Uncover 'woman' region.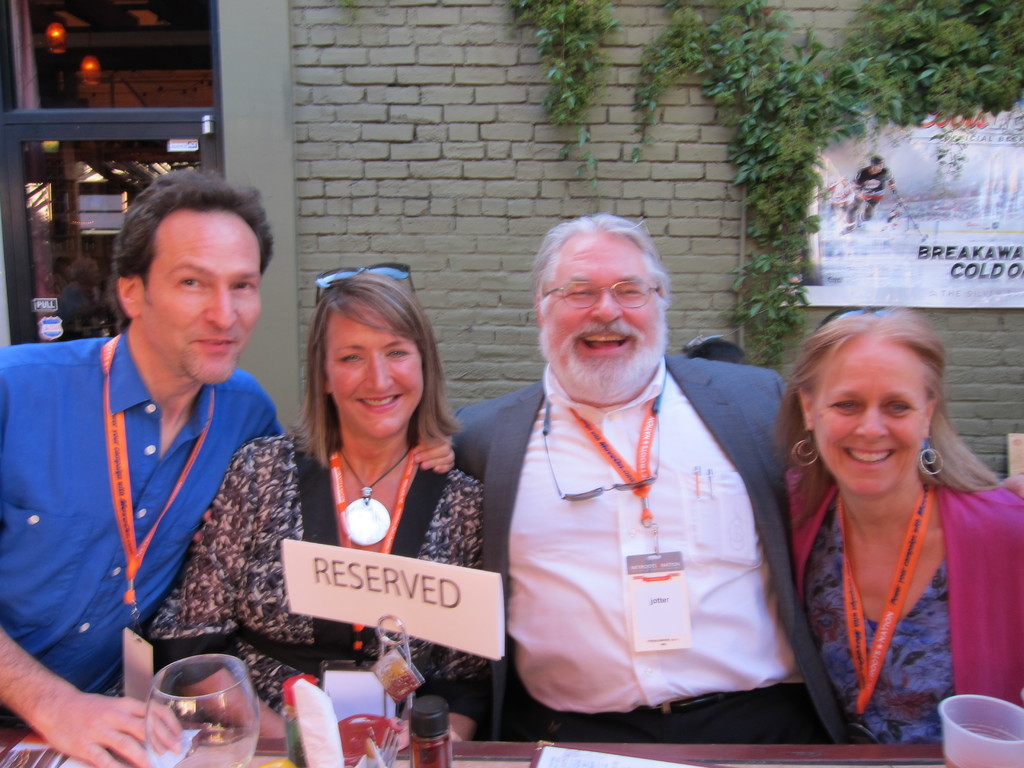
Uncovered: left=769, top=296, right=1023, bottom=752.
